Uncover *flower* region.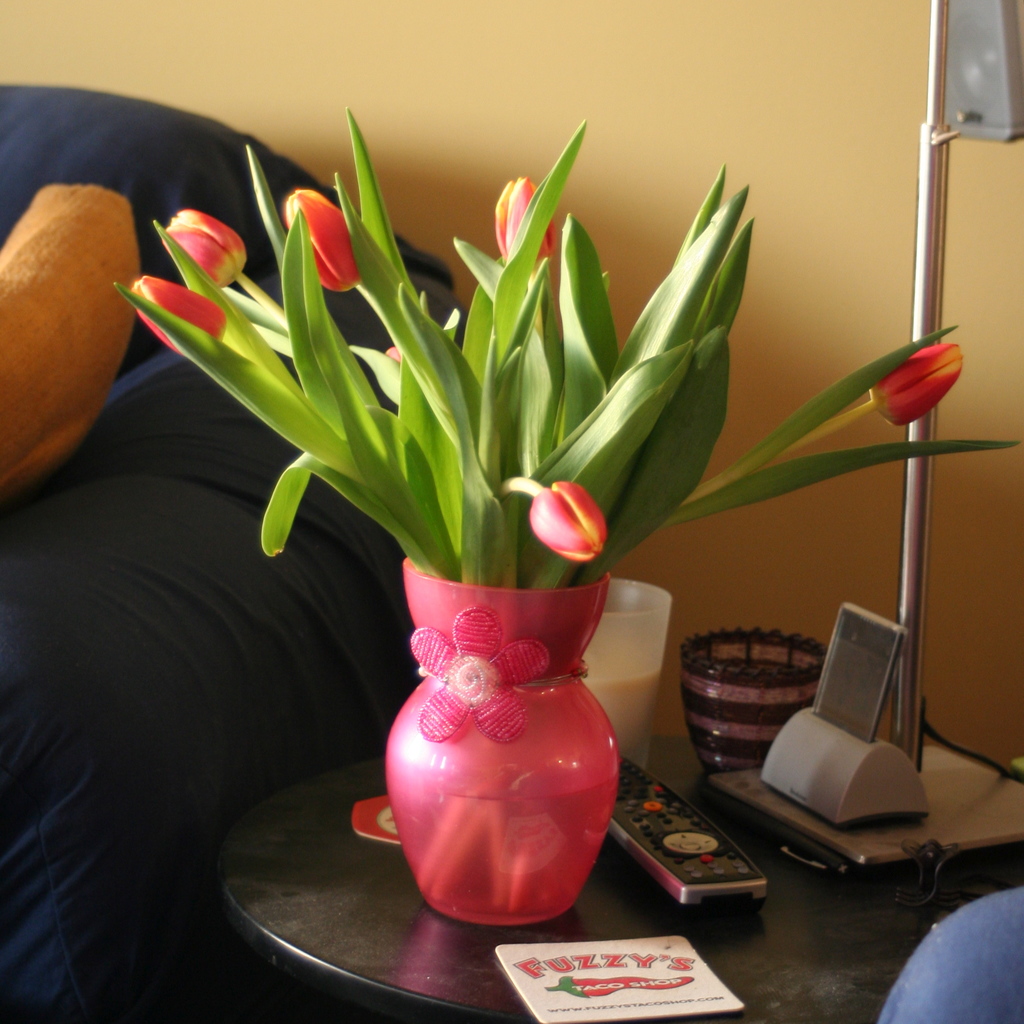
Uncovered: 158 211 249 287.
